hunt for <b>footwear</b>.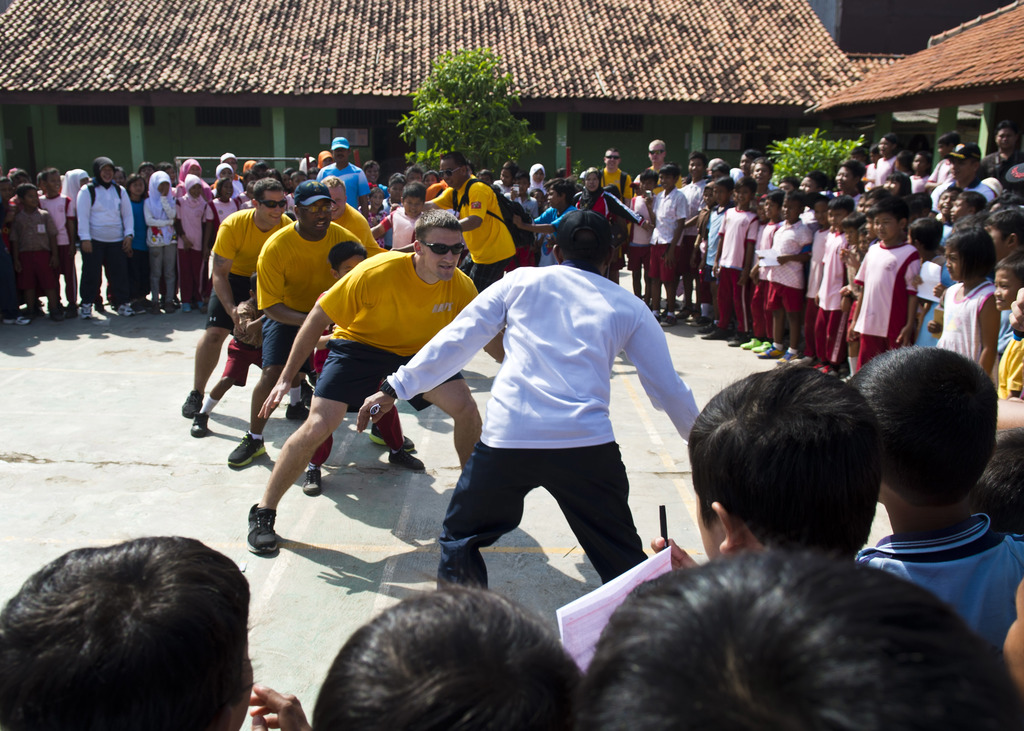
Hunted down at 79/297/97/317.
